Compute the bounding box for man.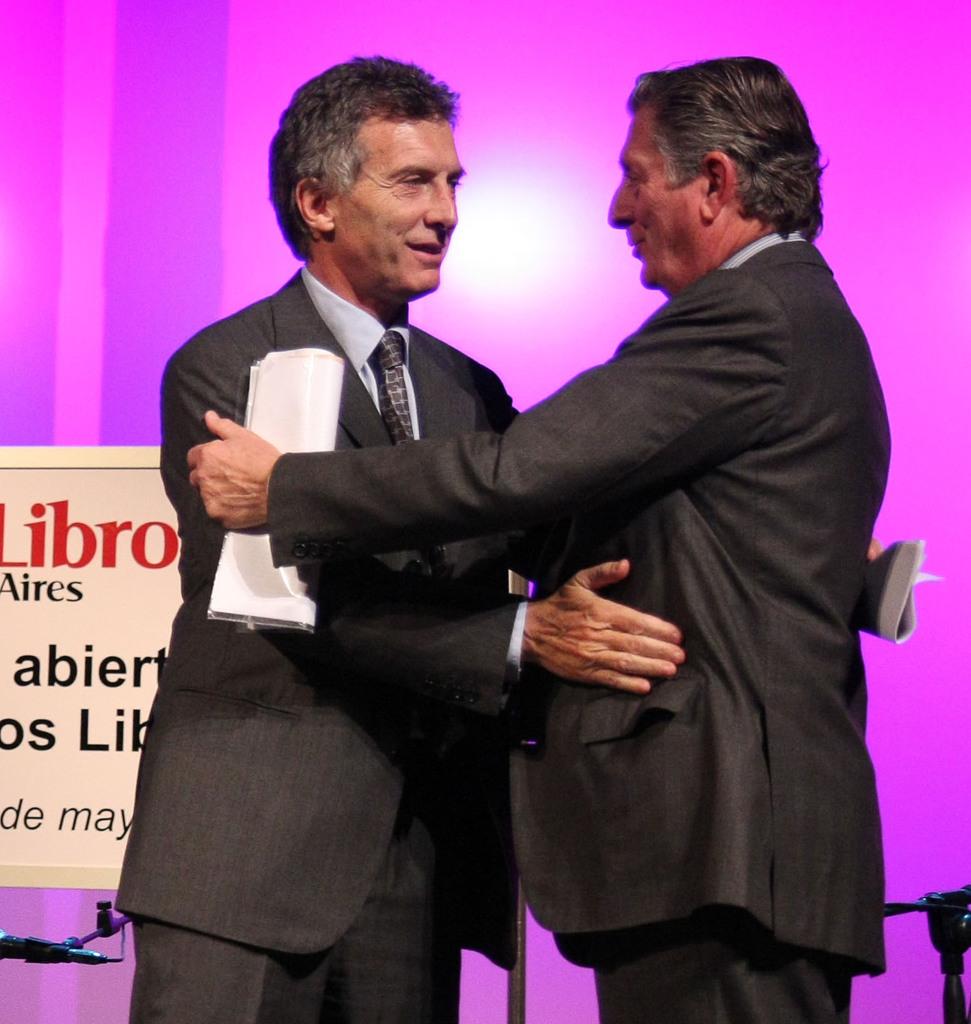
region(114, 50, 686, 1023).
